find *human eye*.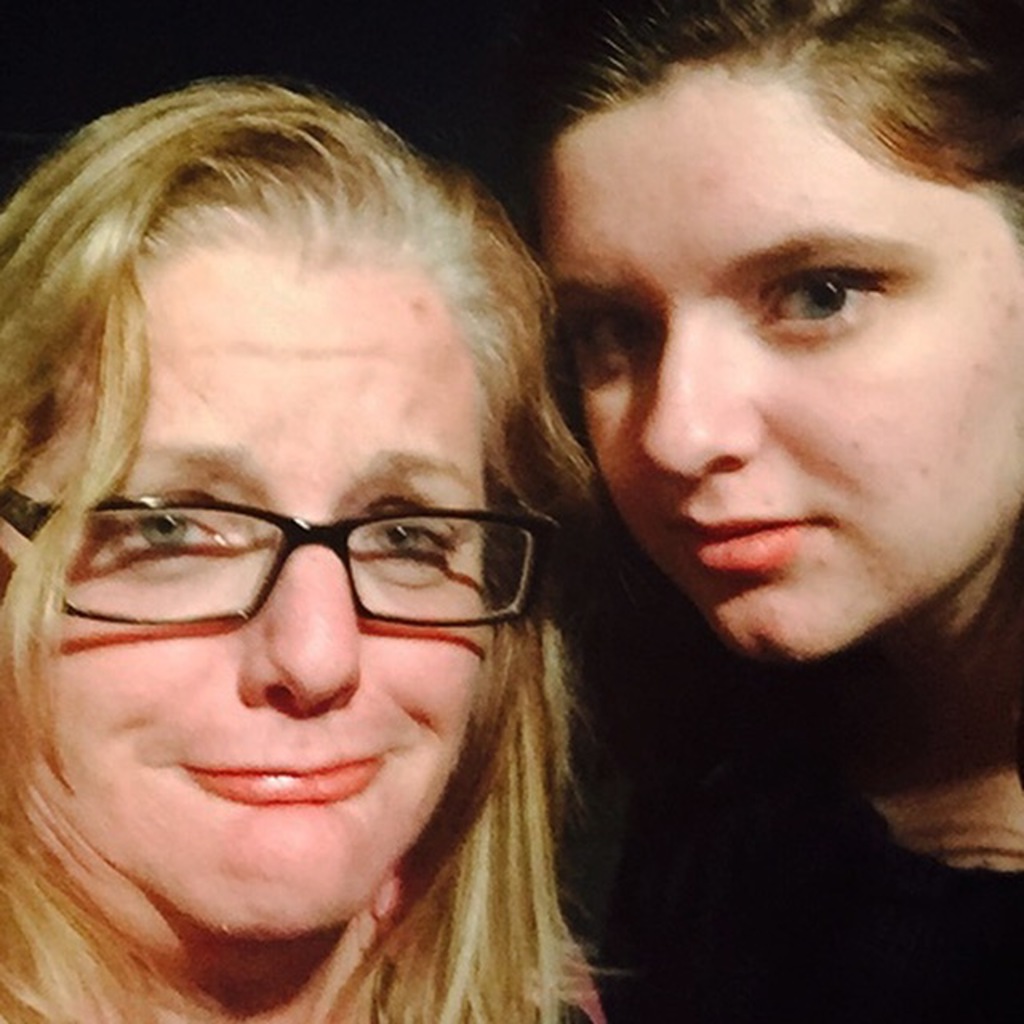
[782,232,933,333].
